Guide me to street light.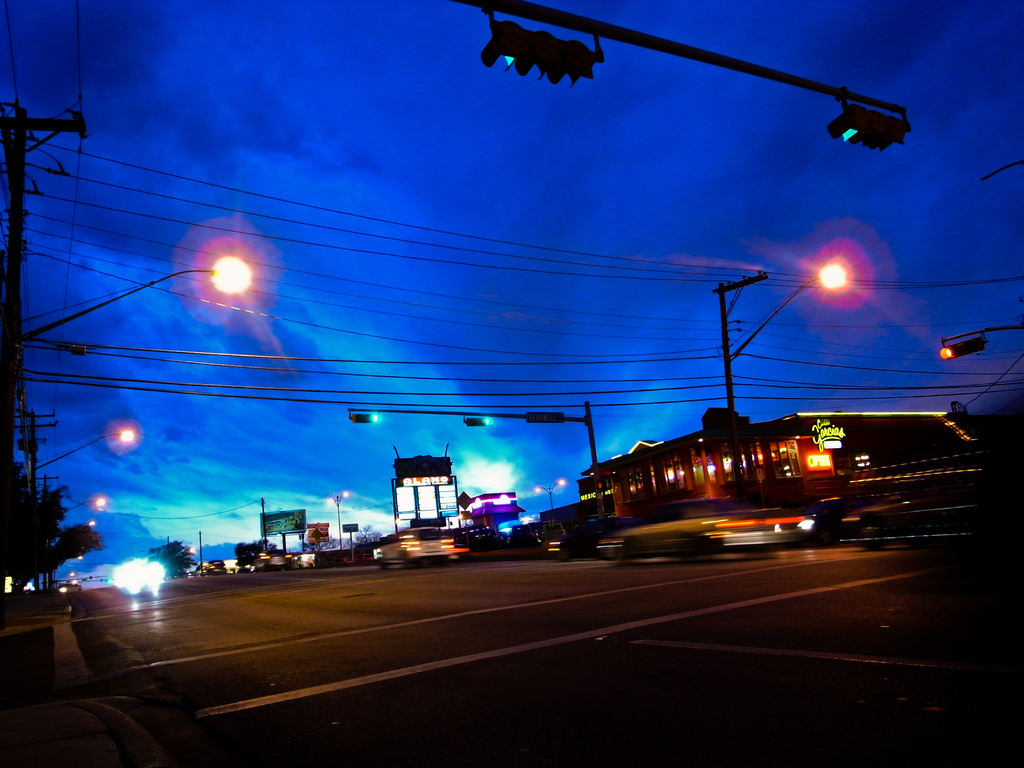
Guidance: x1=533 y1=477 x2=570 y2=504.
